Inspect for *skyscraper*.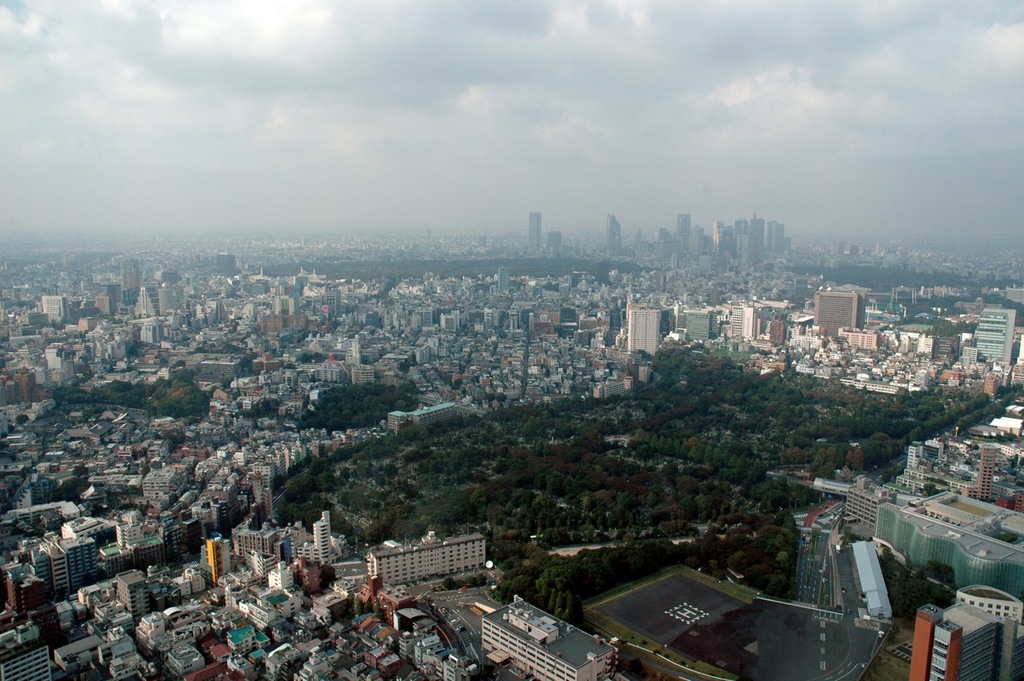
Inspection: 686,313,709,351.
